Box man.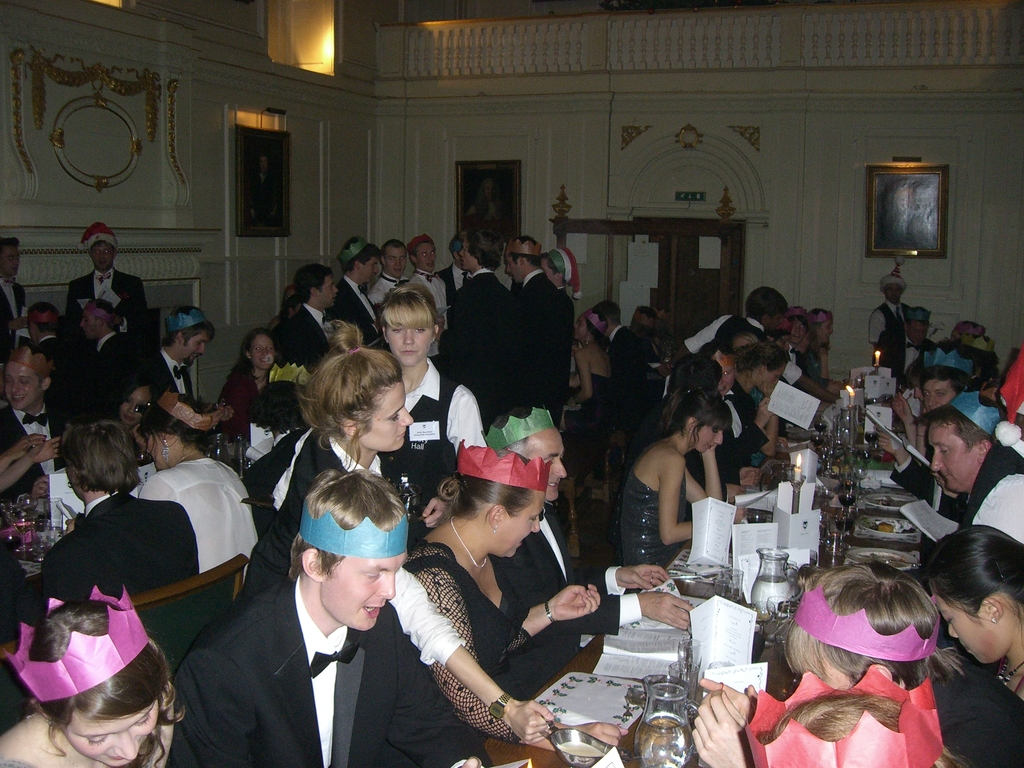
(413, 228, 451, 360).
